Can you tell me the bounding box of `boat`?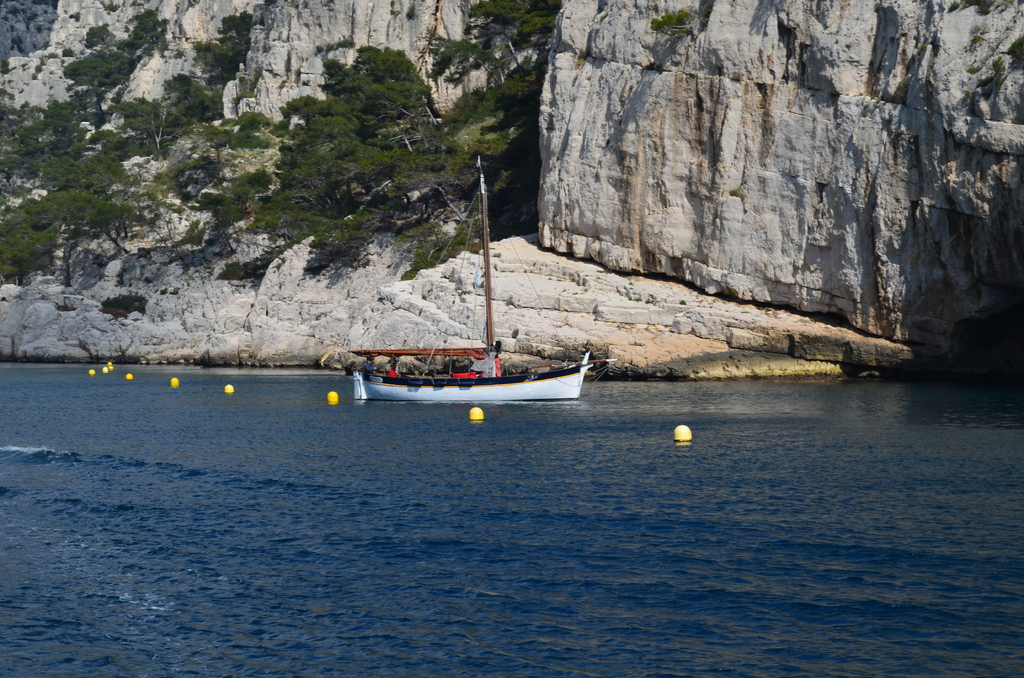
<region>312, 209, 603, 427</region>.
